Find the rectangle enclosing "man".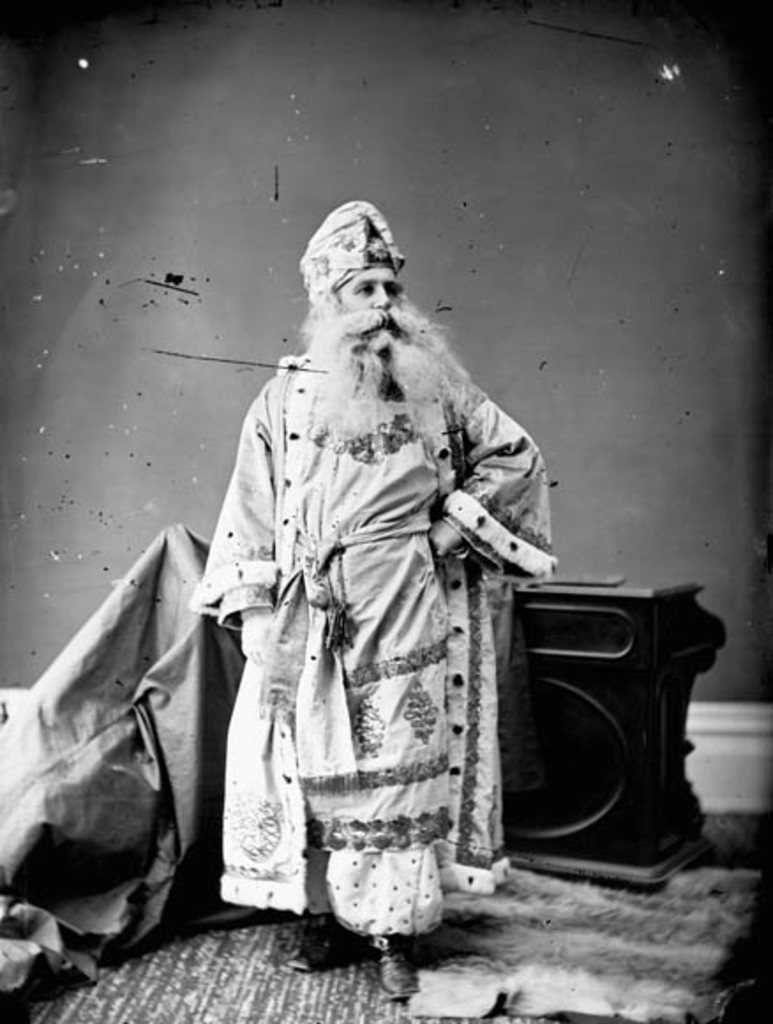
pyautogui.locateOnScreen(192, 191, 574, 982).
